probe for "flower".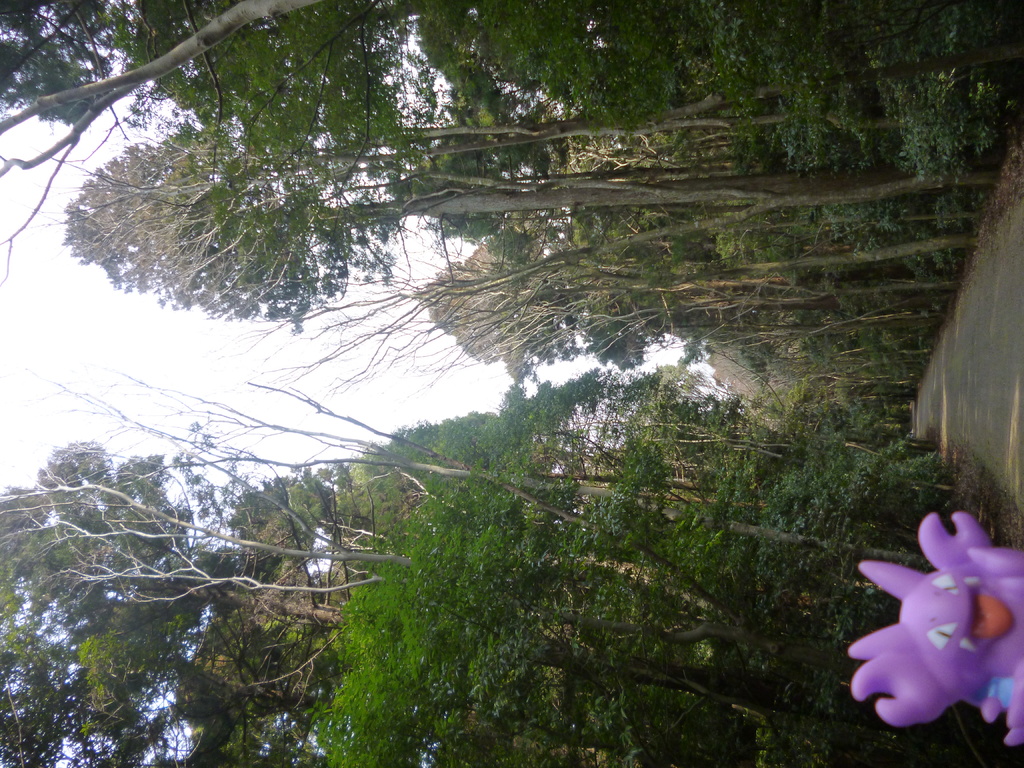
Probe result: (x1=836, y1=484, x2=1023, y2=758).
